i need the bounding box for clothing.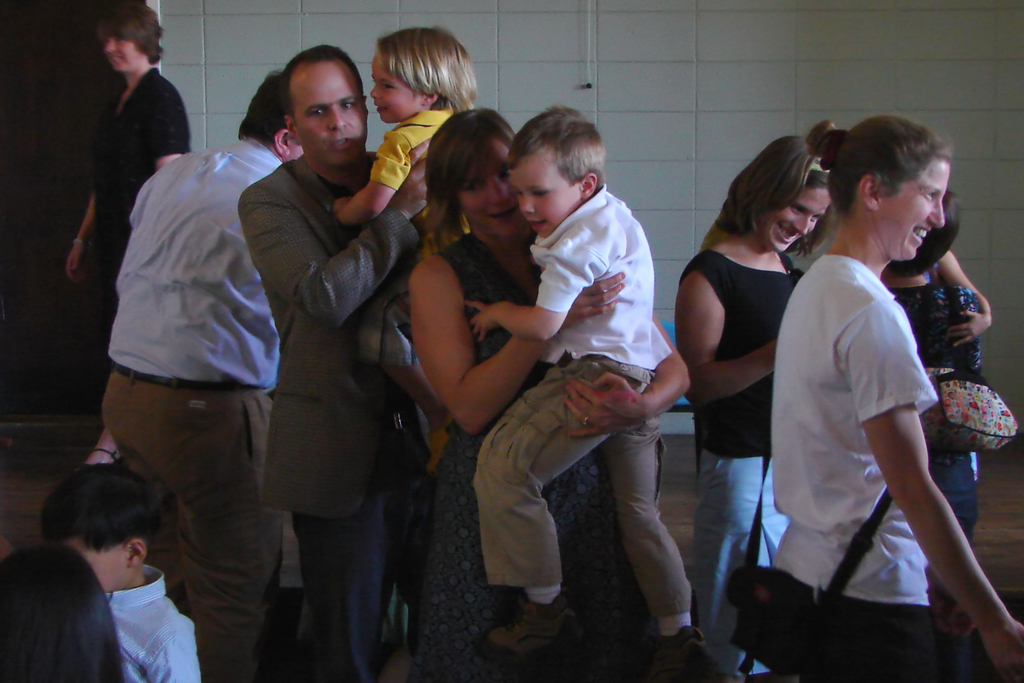
Here it is: {"left": 472, "top": 354, "right": 692, "bottom": 616}.
